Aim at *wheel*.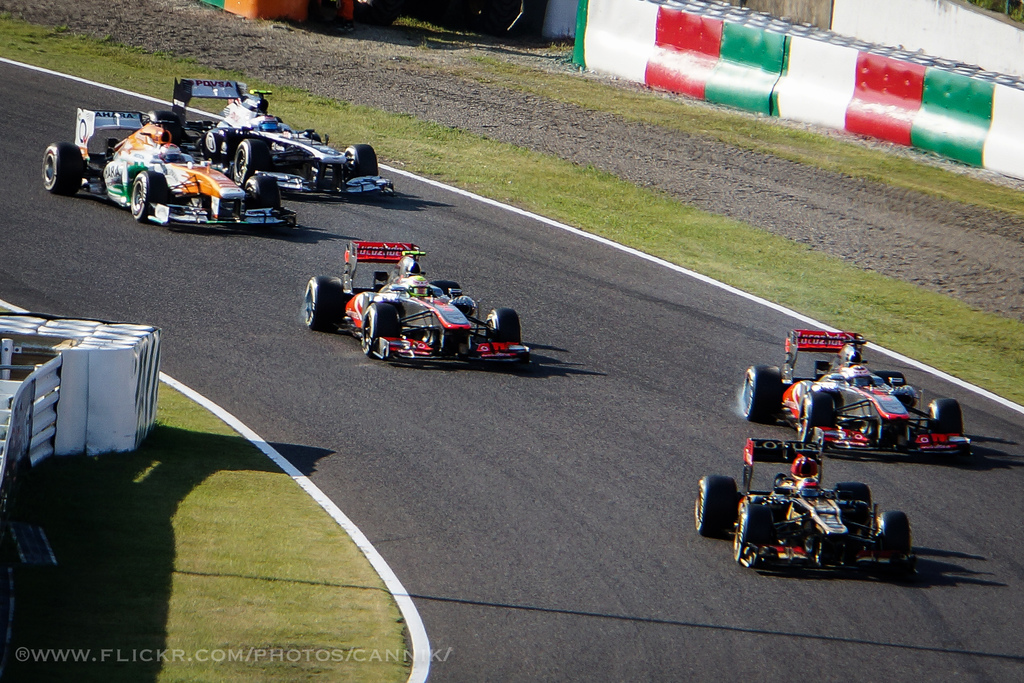
Aimed at [x1=47, y1=142, x2=85, y2=195].
